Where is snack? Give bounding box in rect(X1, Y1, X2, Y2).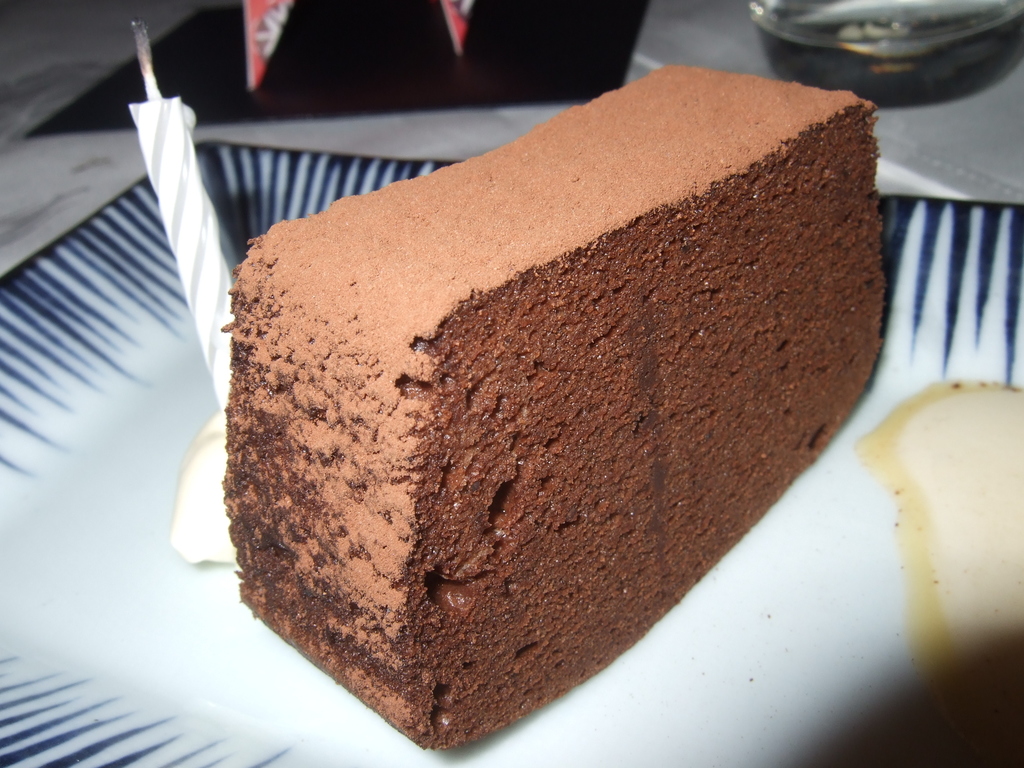
rect(218, 62, 884, 755).
